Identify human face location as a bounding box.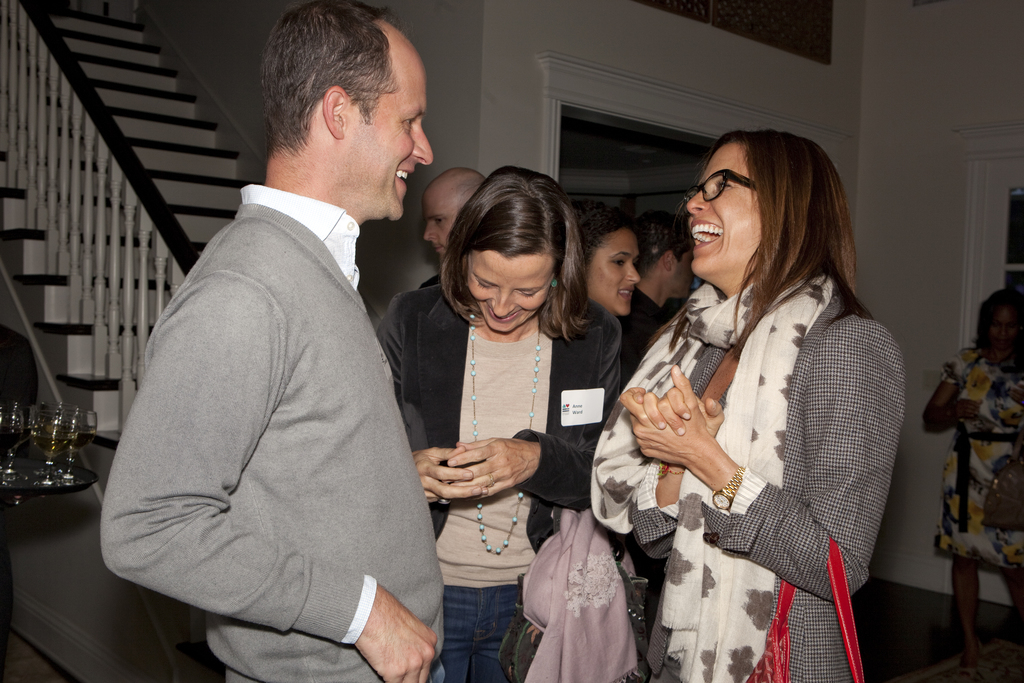
box=[674, 252, 695, 297].
